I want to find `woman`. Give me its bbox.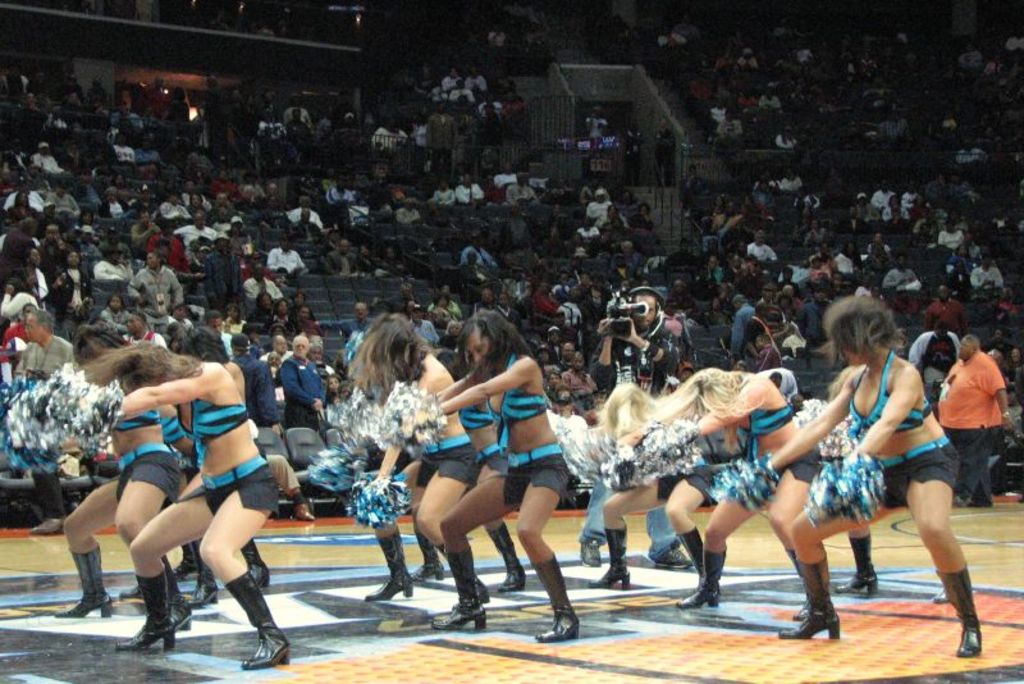
<region>79, 342, 288, 667</region>.
